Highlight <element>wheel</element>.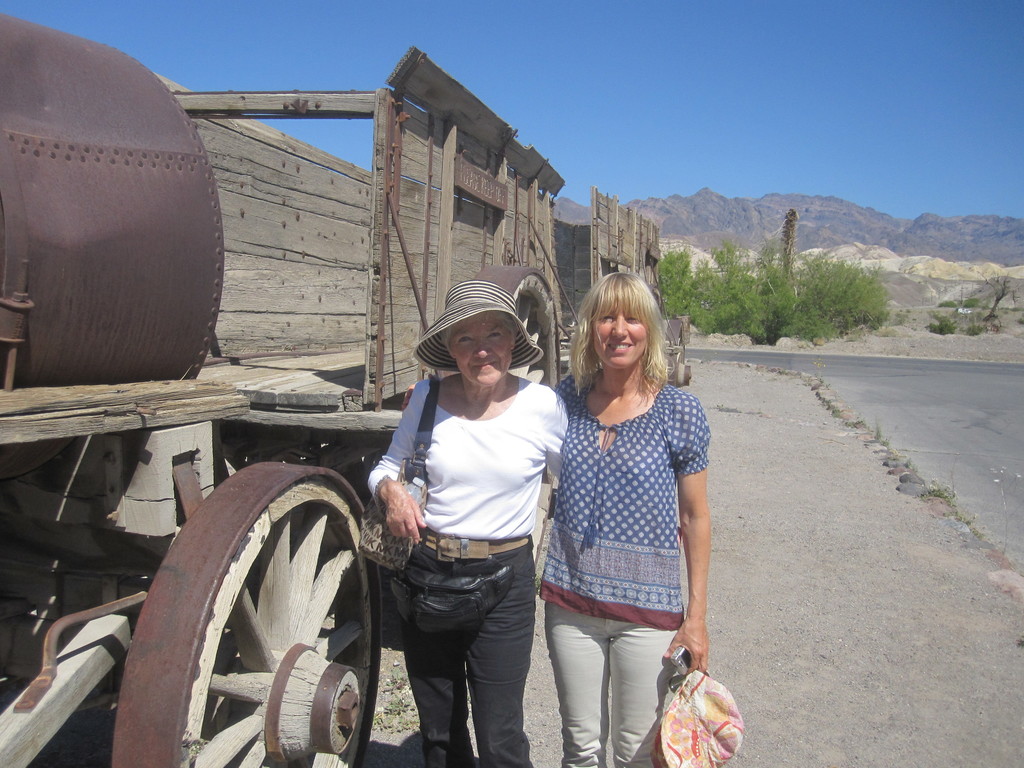
Highlighted region: bbox(661, 319, 691, 387).
